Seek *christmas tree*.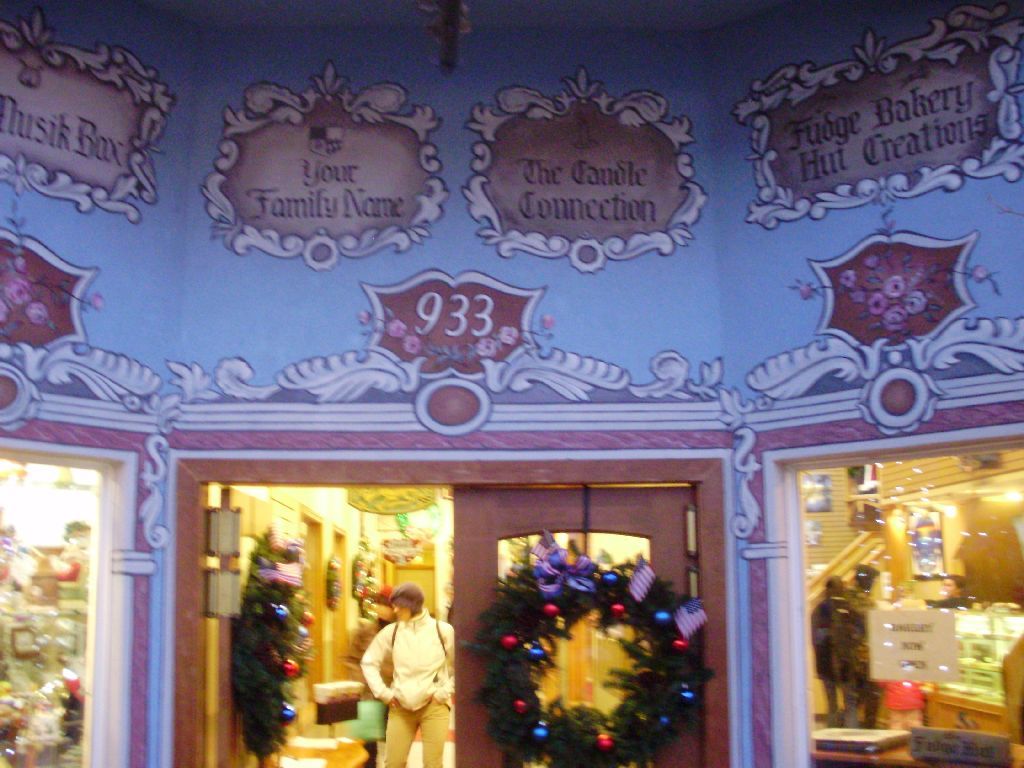
225/521/313/761.
